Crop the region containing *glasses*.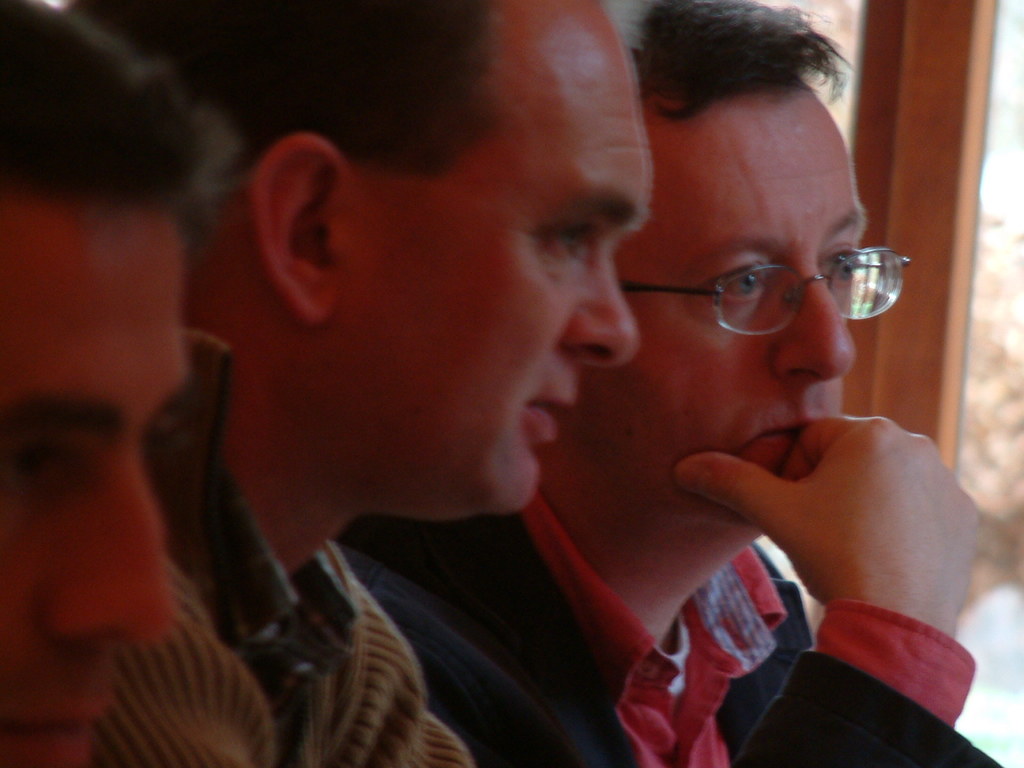
Crop region: 626, 226, 908, 339.
